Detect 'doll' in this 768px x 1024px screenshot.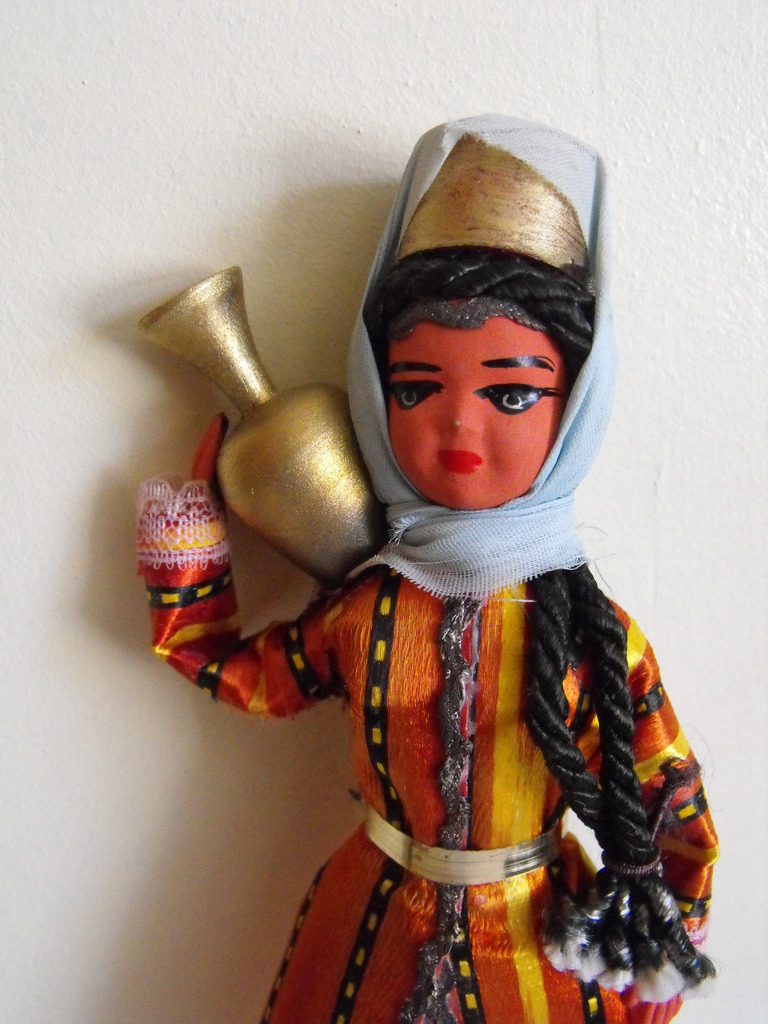
Detection: [x1=141, y1=124, x2=728, y2=1023].
